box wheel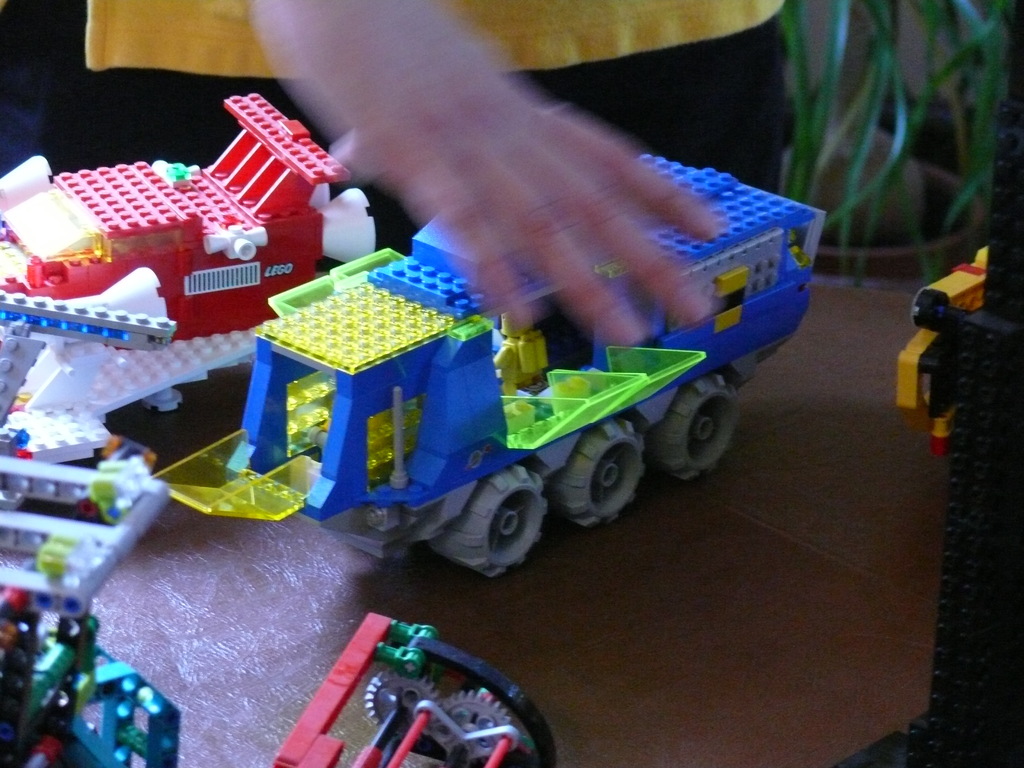
Rect(653, 372, 744, 477)
